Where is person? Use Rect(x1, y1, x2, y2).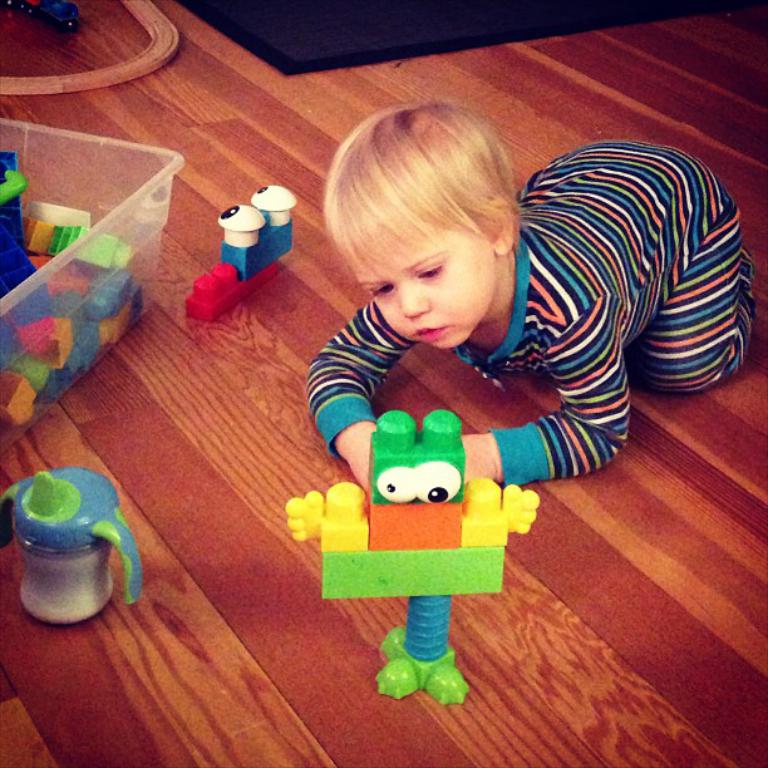
Rect(302, 98, 755, 484).
